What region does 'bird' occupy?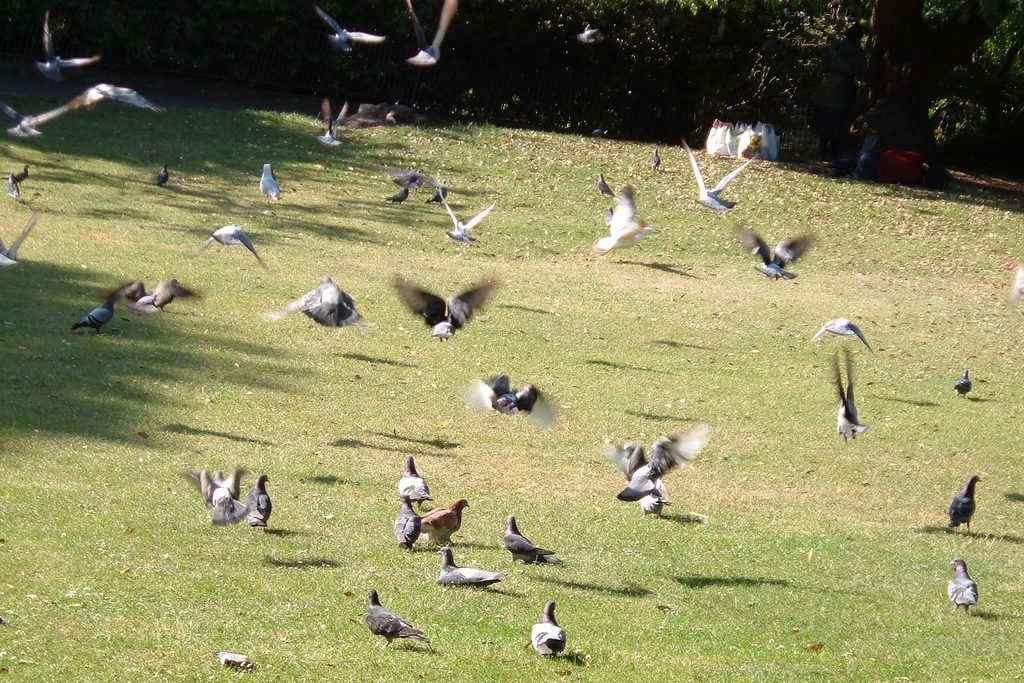
detection(263, 270, 375, 336).
